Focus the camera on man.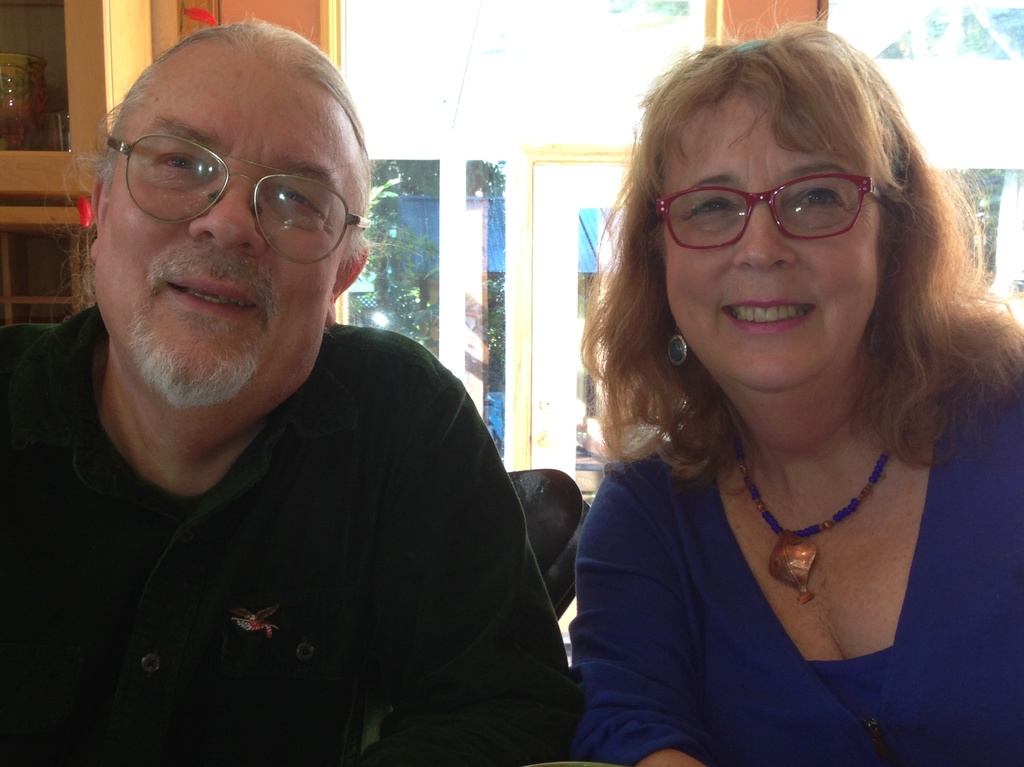
Focus region: [0,19,572,766].
